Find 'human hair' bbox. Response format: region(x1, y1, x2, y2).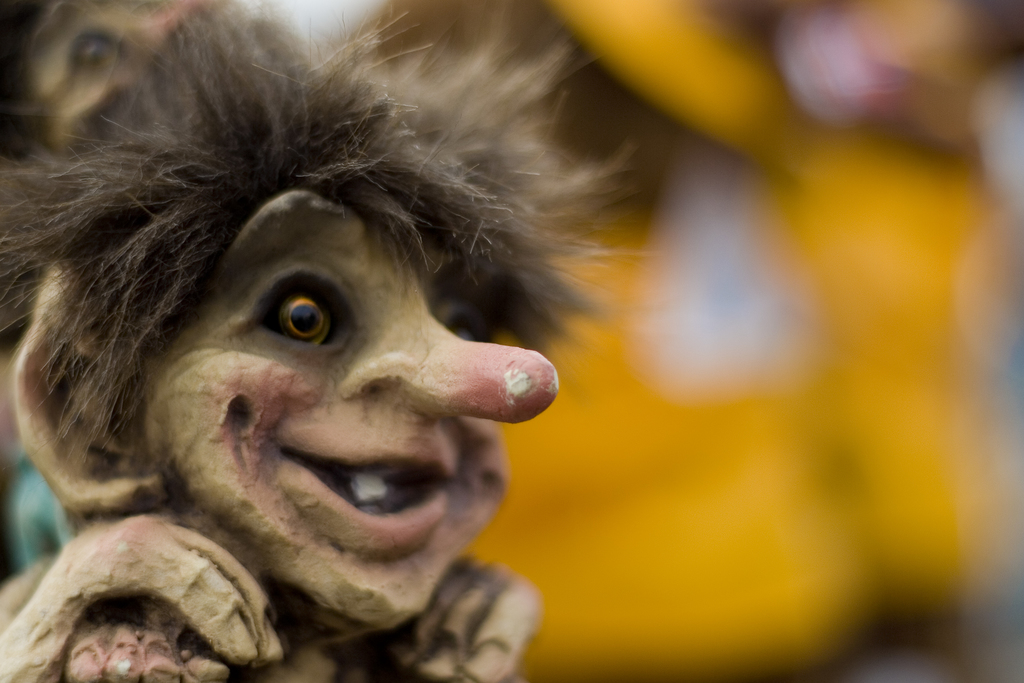
region(12, 0, 548, 523).
